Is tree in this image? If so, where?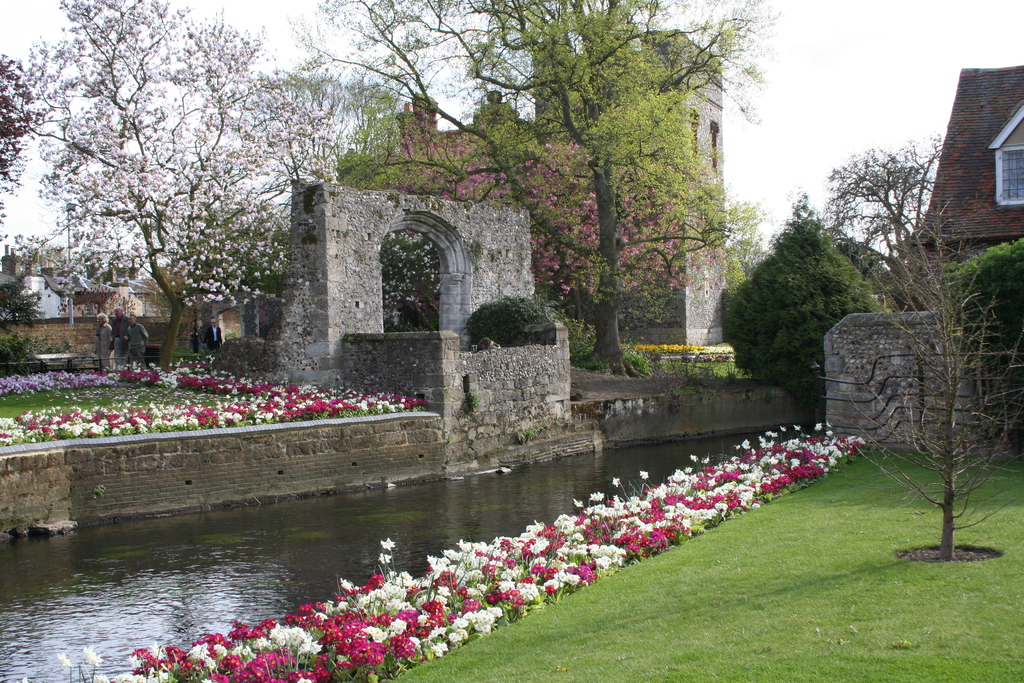
Yes, at [346,126,731,303].
